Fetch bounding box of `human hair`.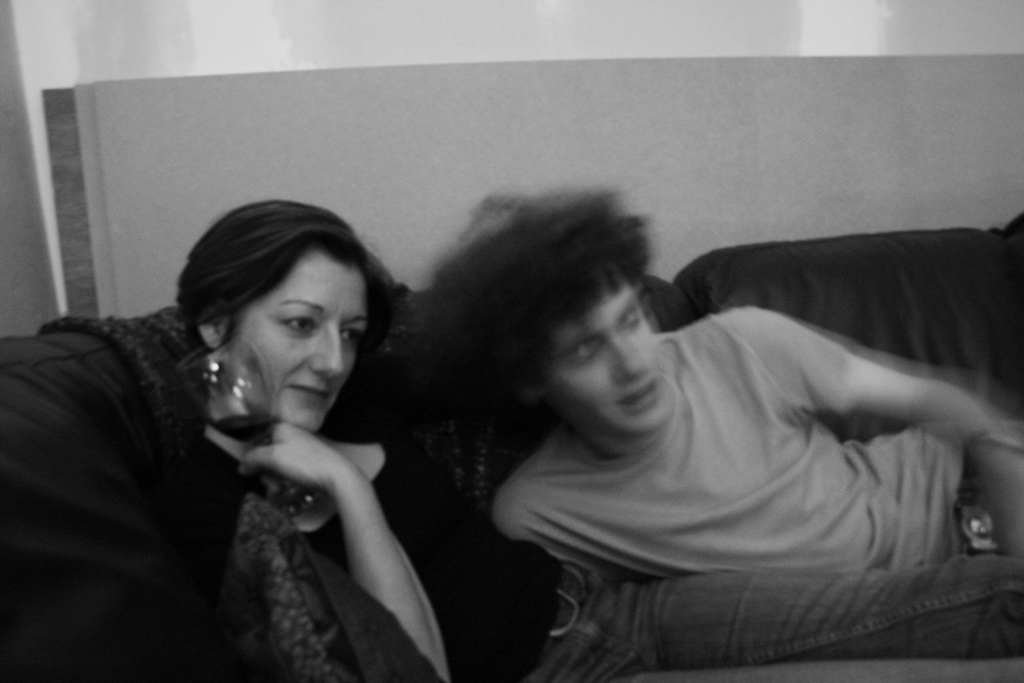
Bbox: x1=158, y1=188, x2=399, y2=344.
